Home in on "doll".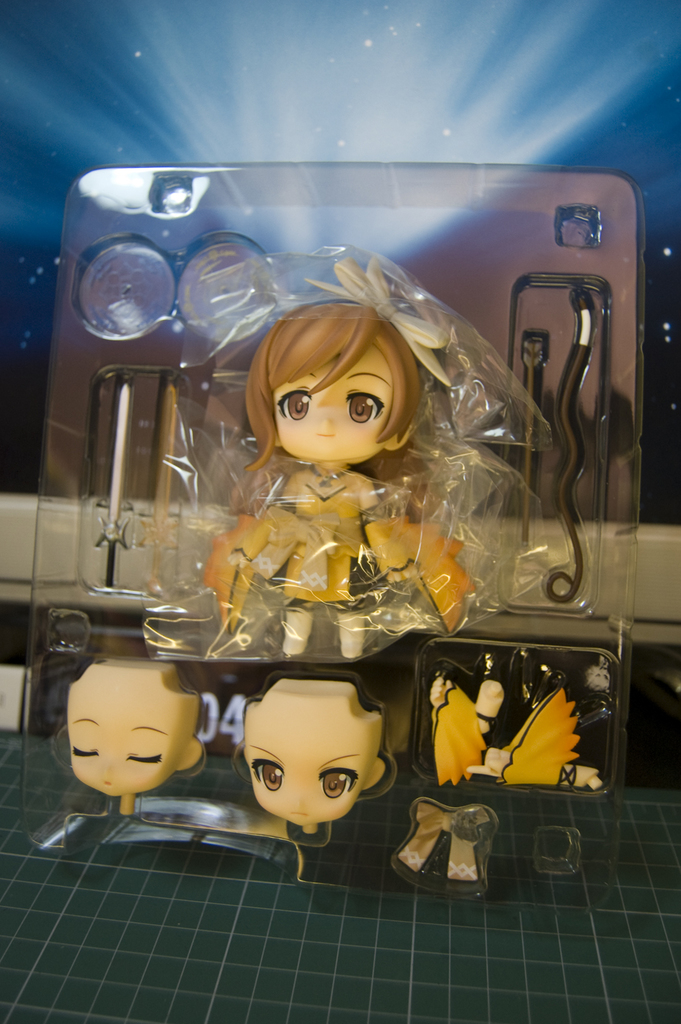
Homed in at <box>204,289,481,661</box>.
